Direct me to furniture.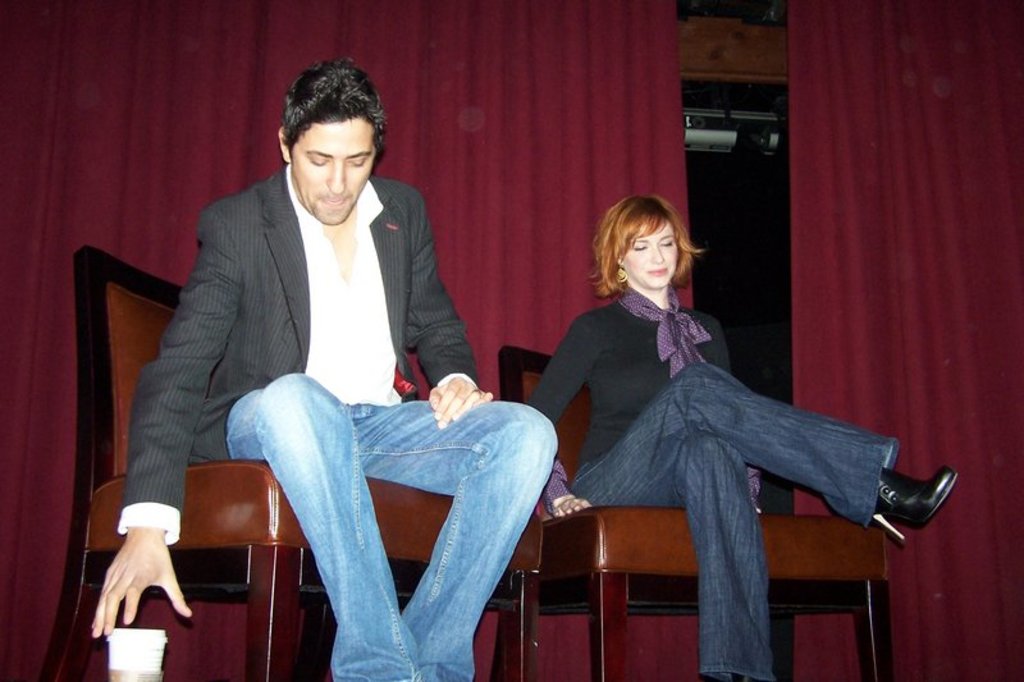
Direction: {"x1": 33, "y1": 241, "x2": 547, "y2": 681}.
